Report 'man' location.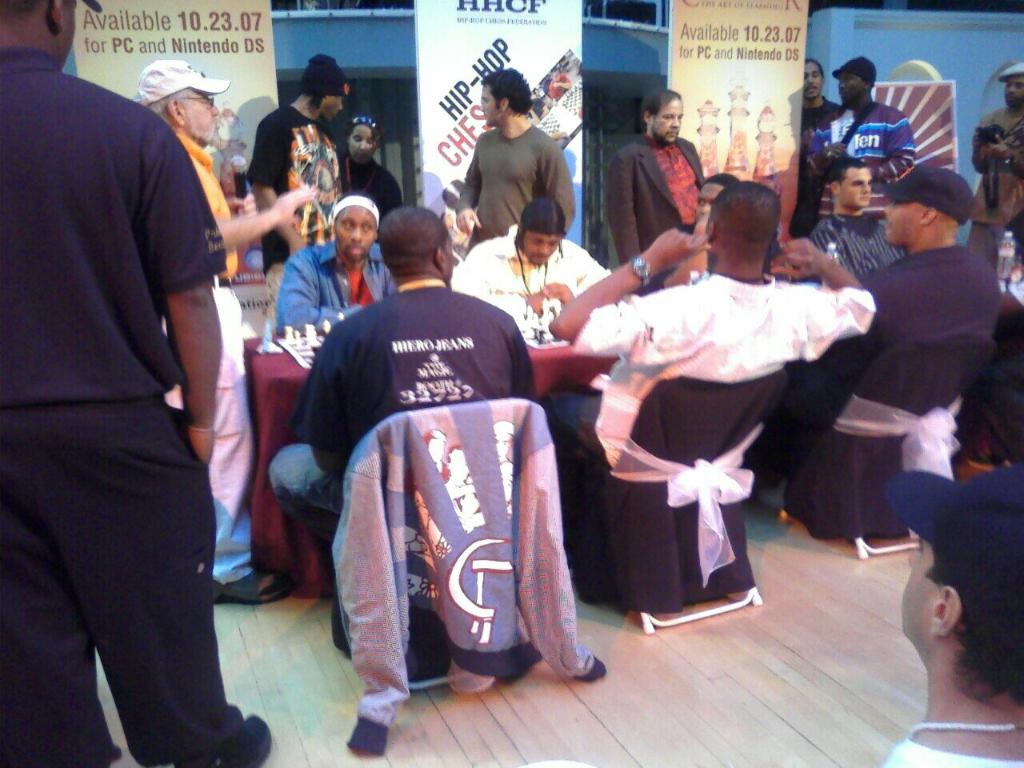
Report: <region>837, 49, 916, 230</region>.
